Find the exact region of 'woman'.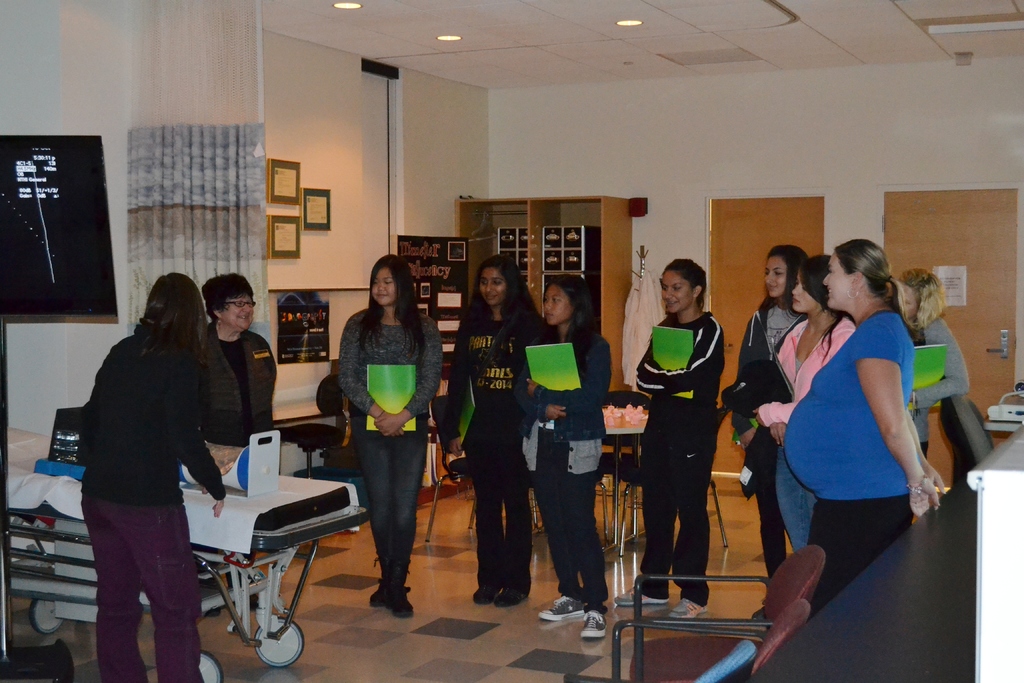
Exact region: left=760, top=251, right=865, bottom=559.
